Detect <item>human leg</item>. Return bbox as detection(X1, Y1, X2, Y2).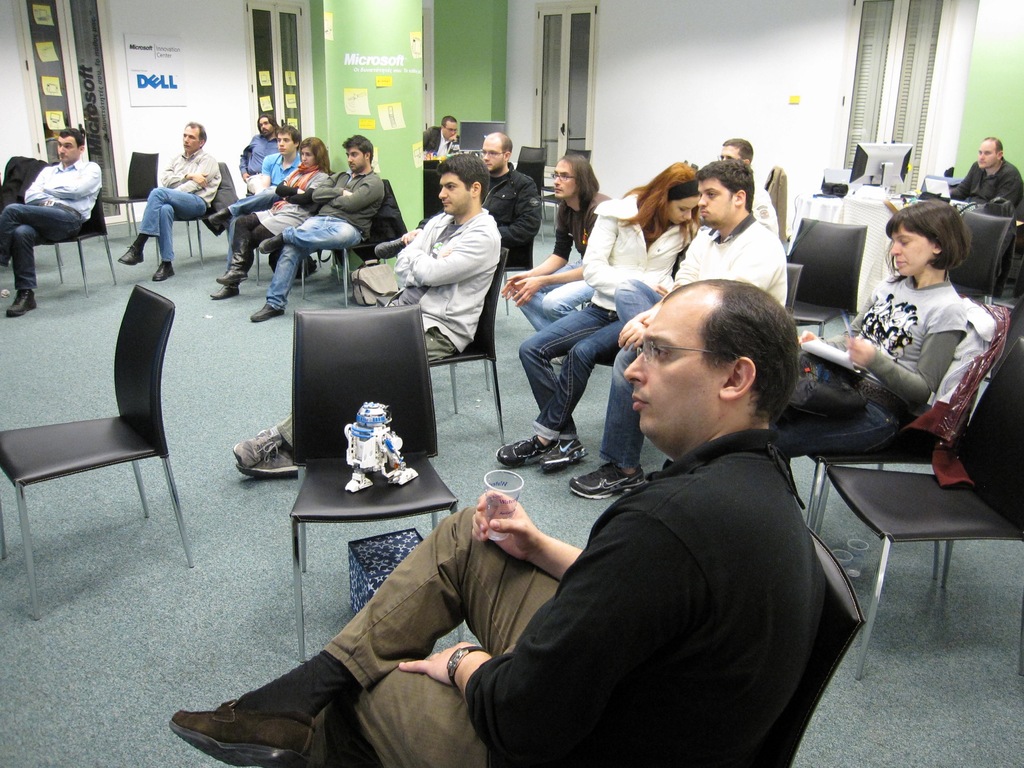
detection(119, 185, 210, 264).
